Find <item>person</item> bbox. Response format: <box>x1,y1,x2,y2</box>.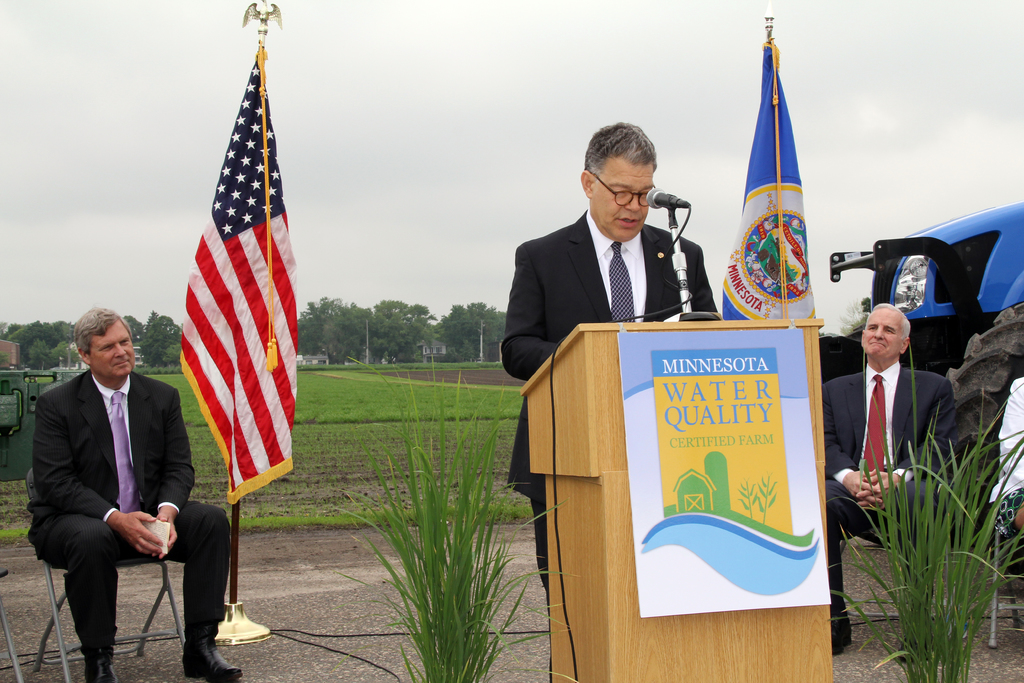
<box>506,126,723,682</box>.
